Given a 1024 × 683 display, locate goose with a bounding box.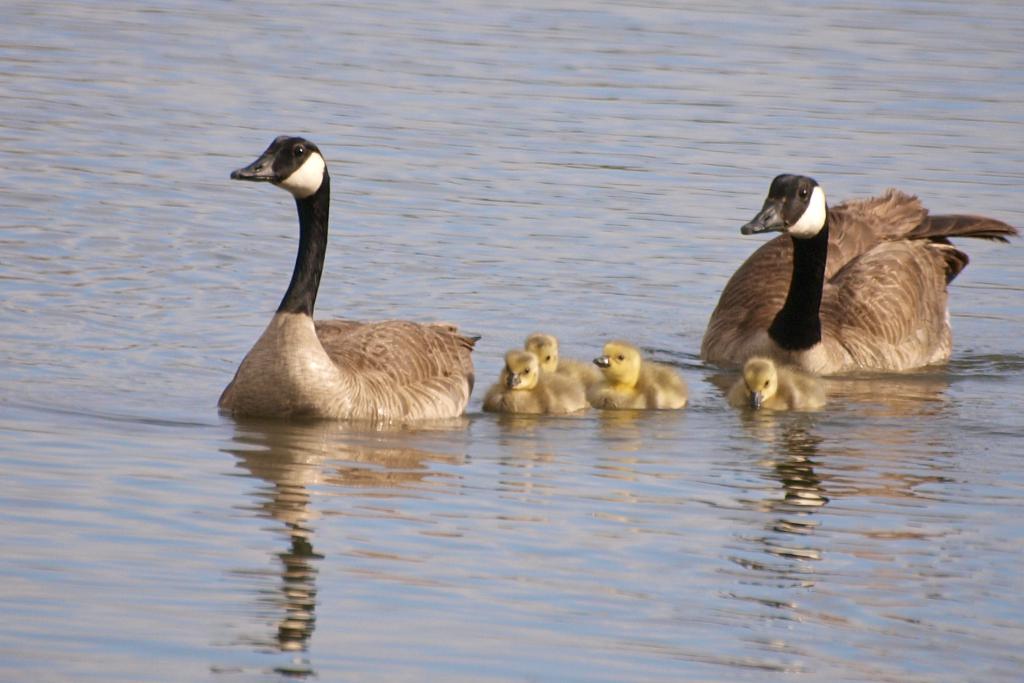
Located: bbox=[505, 332, 598, 401].
